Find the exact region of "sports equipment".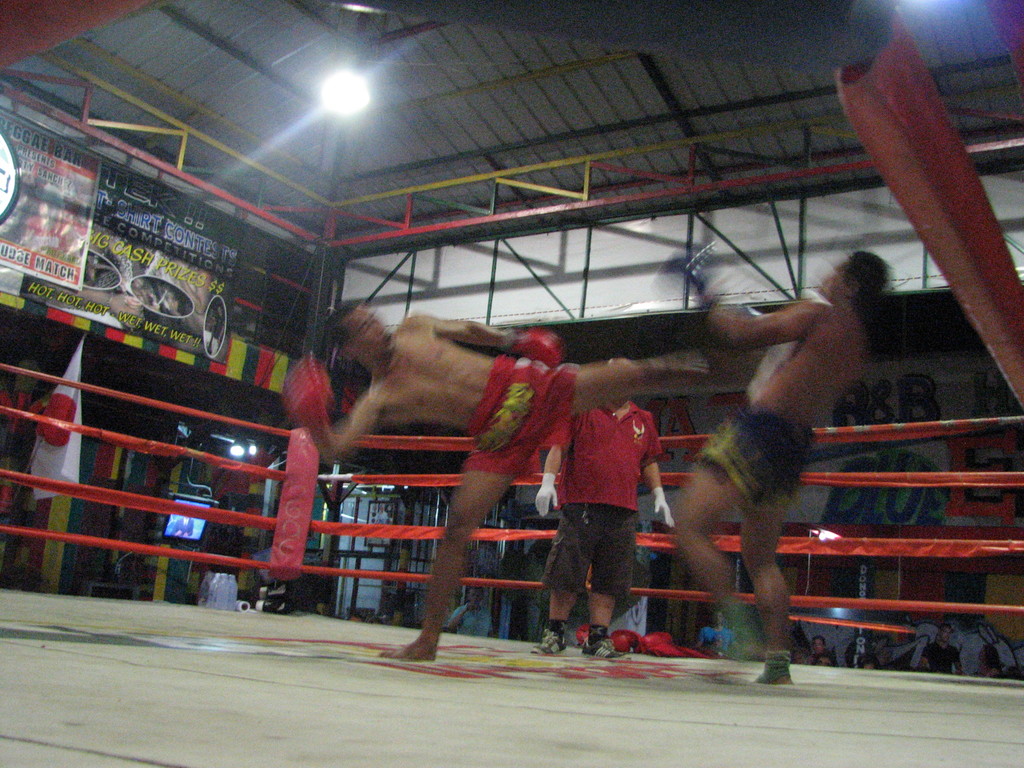
Exact region: BBox(503, 326, 563, 372).
